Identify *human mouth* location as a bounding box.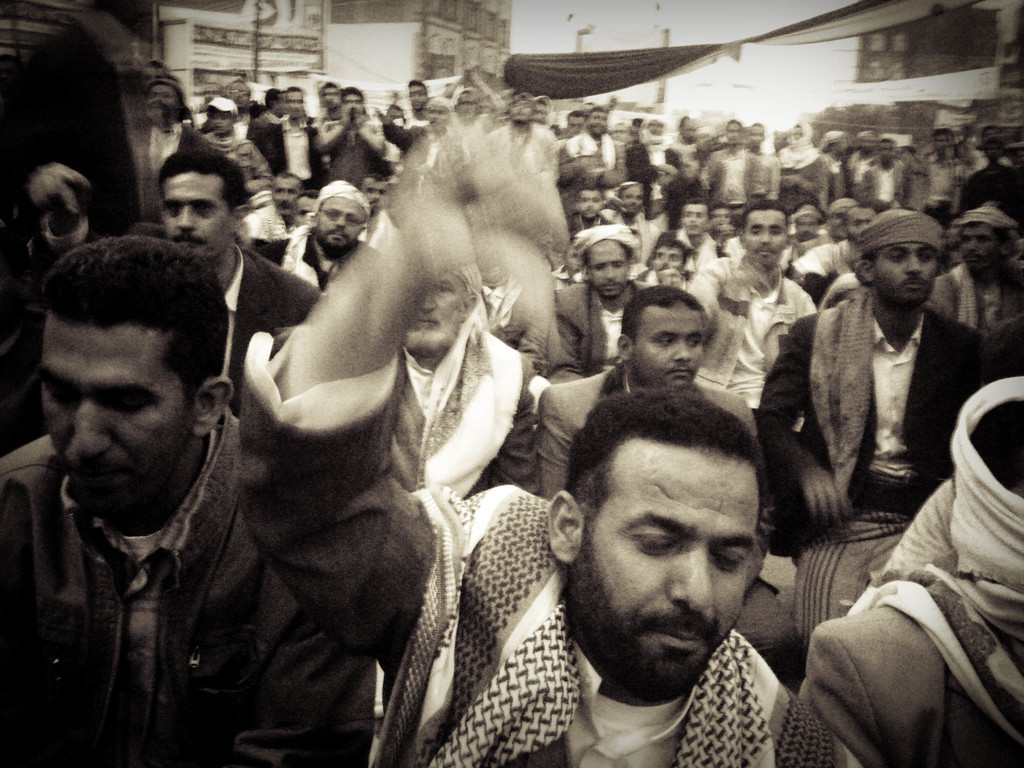
[x1=336, y1=234, x2=347, y2=240].
